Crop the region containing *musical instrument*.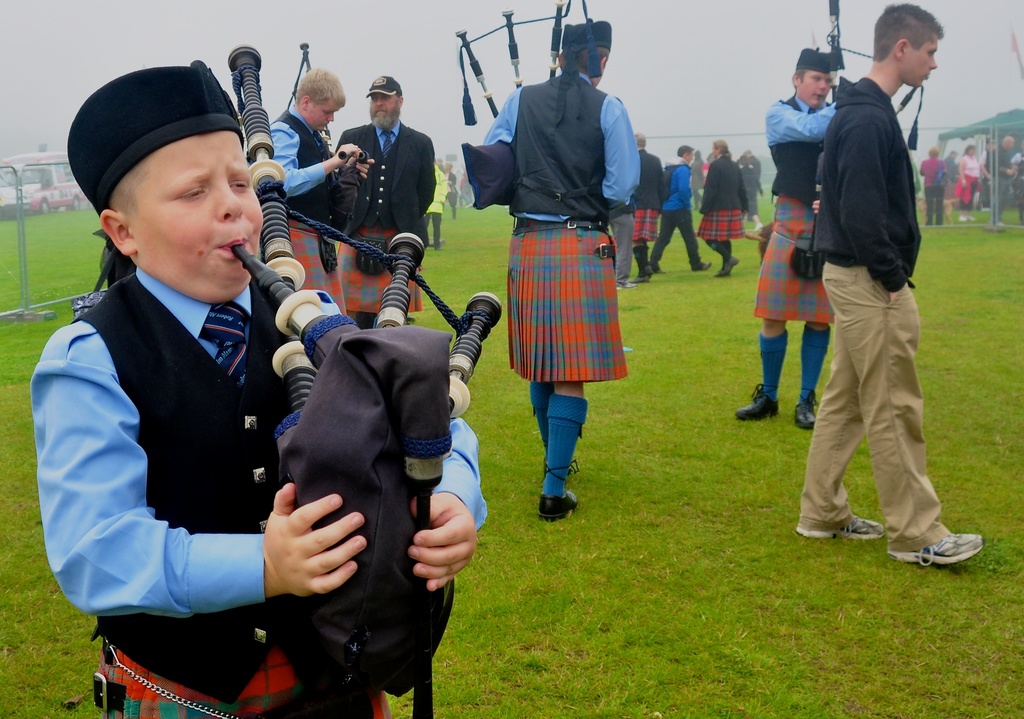
Crop region: l=293, t=35, r=375, b=249.
